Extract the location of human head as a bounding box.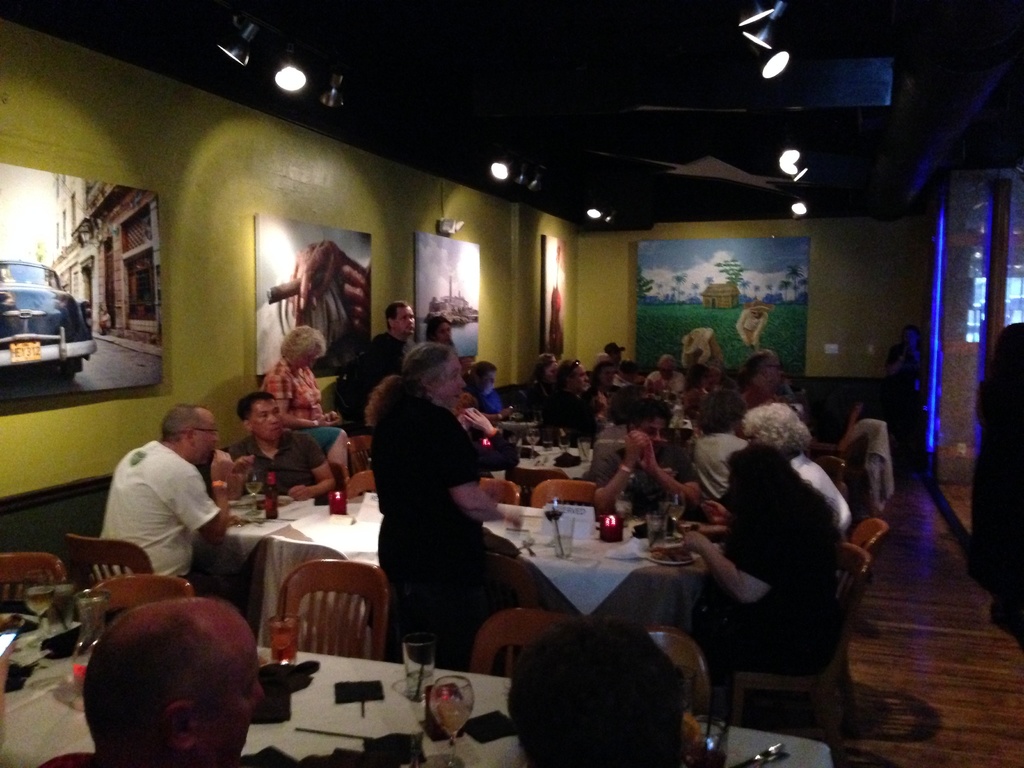
<bbox>706, 367, 726, 389</bbox>.
